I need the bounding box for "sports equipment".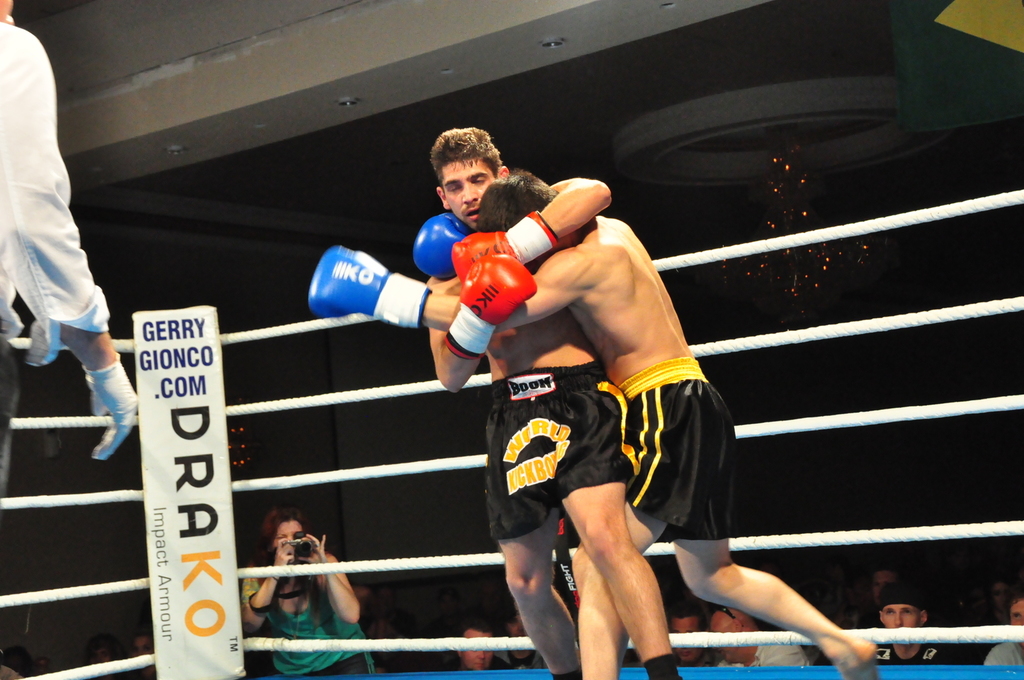
Here it is: <box>445,252,538,361</box>.
